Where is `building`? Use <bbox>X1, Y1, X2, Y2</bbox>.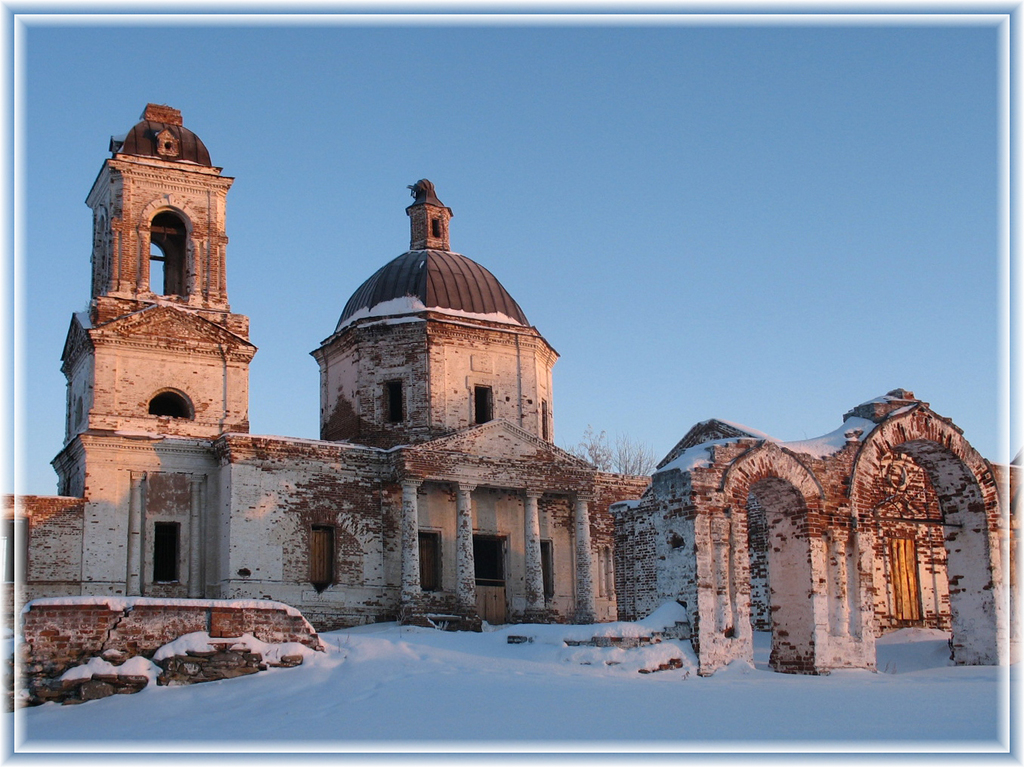
<bbox>2, 101, 654, 648</bbox>.
